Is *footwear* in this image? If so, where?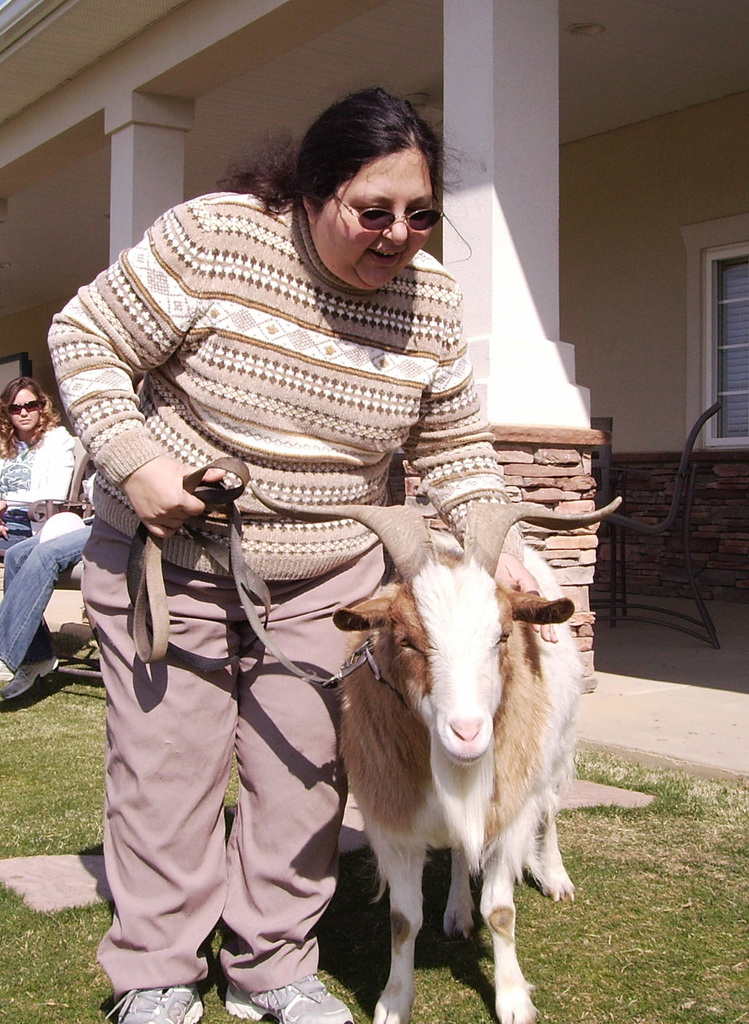
Yes, at BBox(102, 988, 204, 1023).
